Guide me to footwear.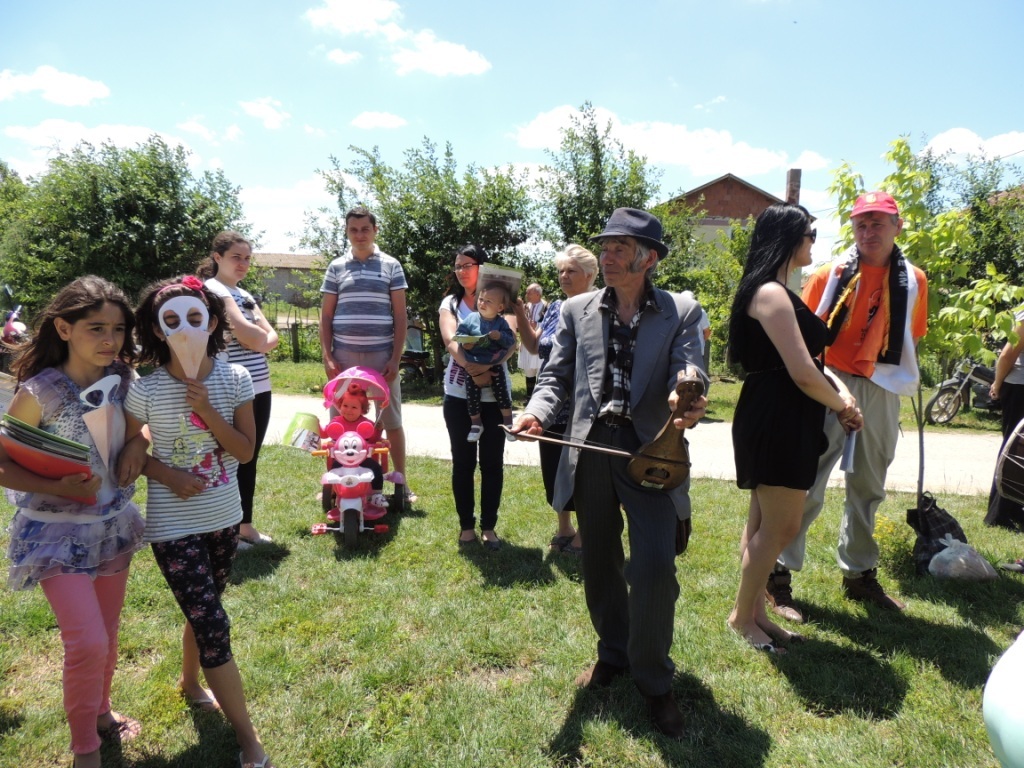
Guidance: locate(455, 525, 479, 550).
